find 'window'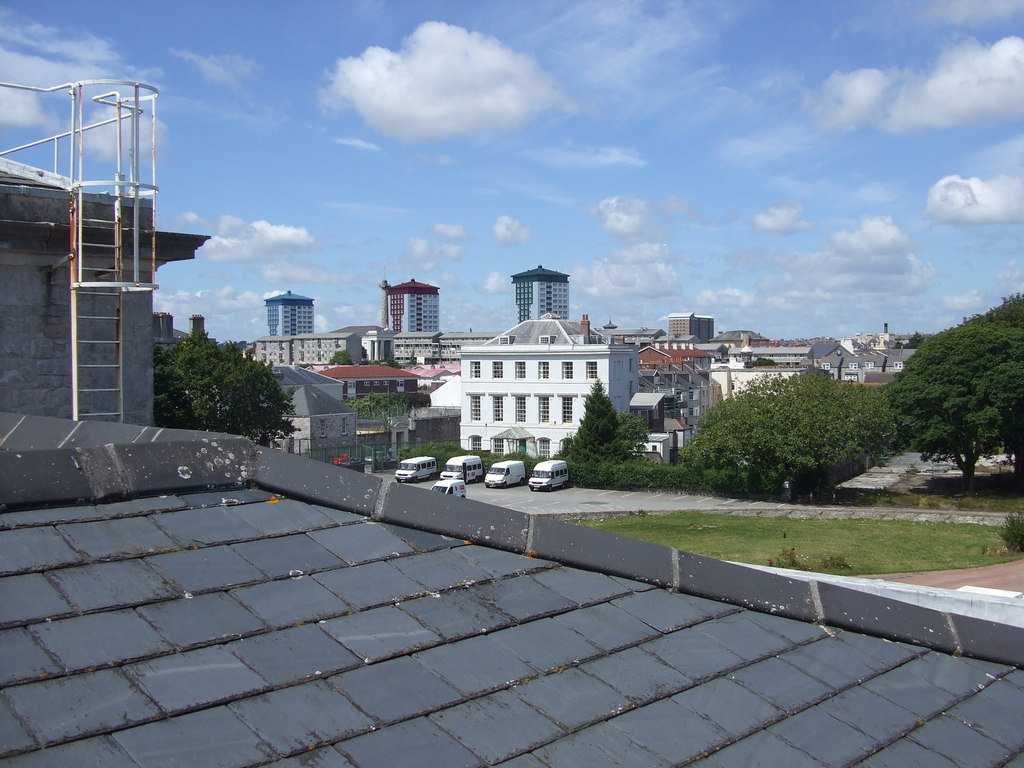
<bbox>341, 416, 346, 436</bbox>
